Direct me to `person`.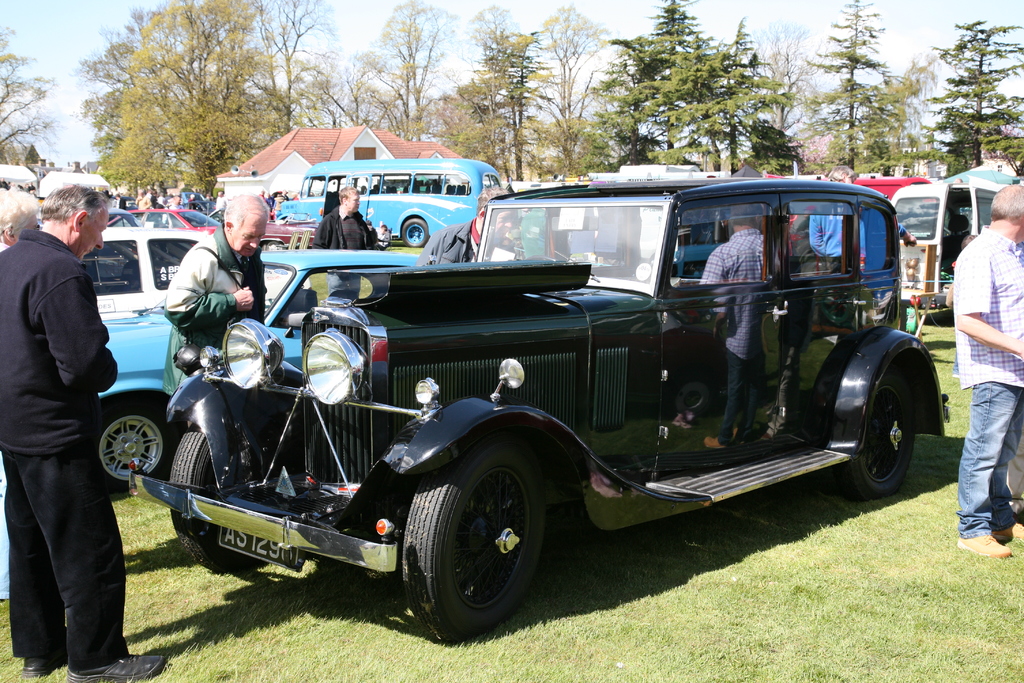
Direction: (left=946, top=235, right=977, bottom=378).
